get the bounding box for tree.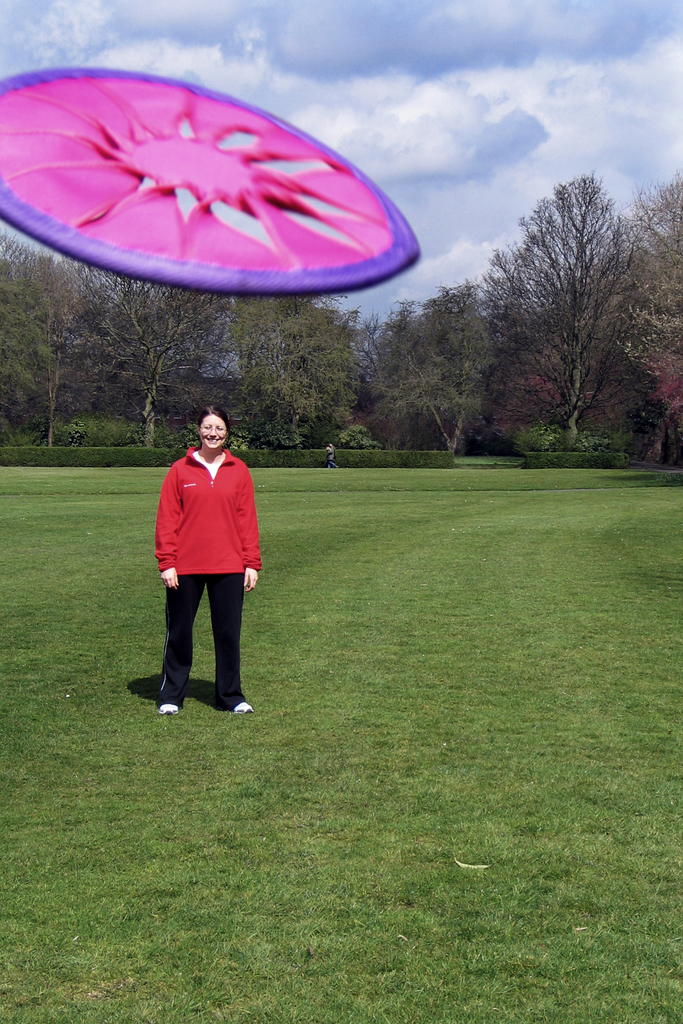
477, 175, 657, 443.
